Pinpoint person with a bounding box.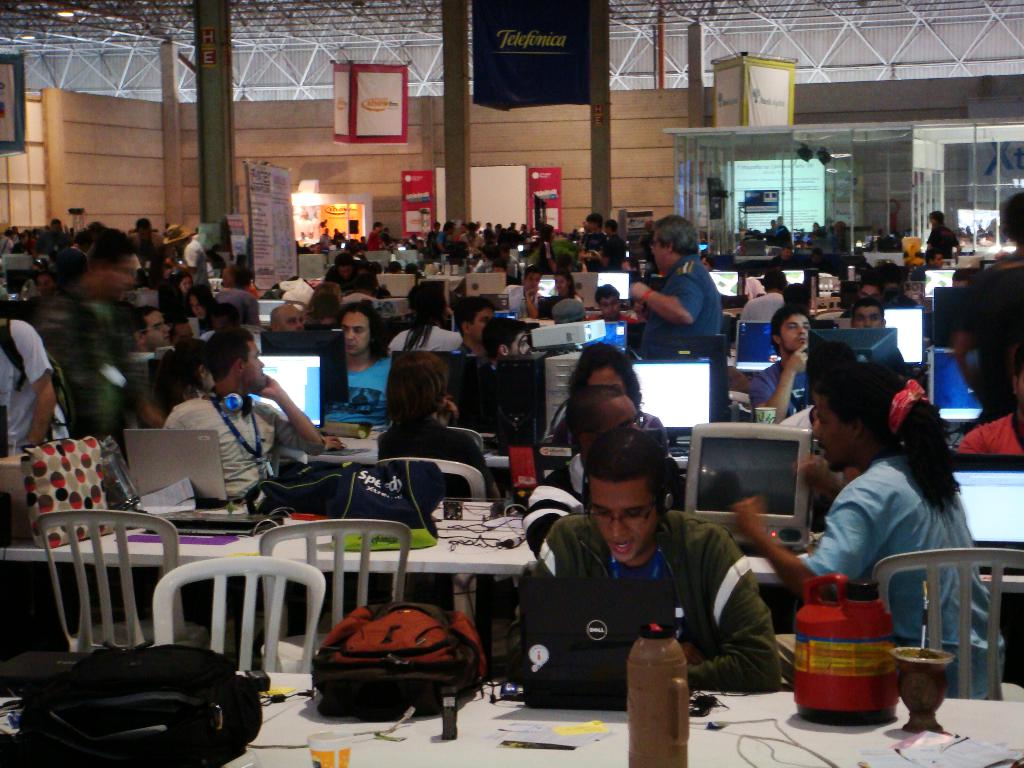
(524,403,763,727).
